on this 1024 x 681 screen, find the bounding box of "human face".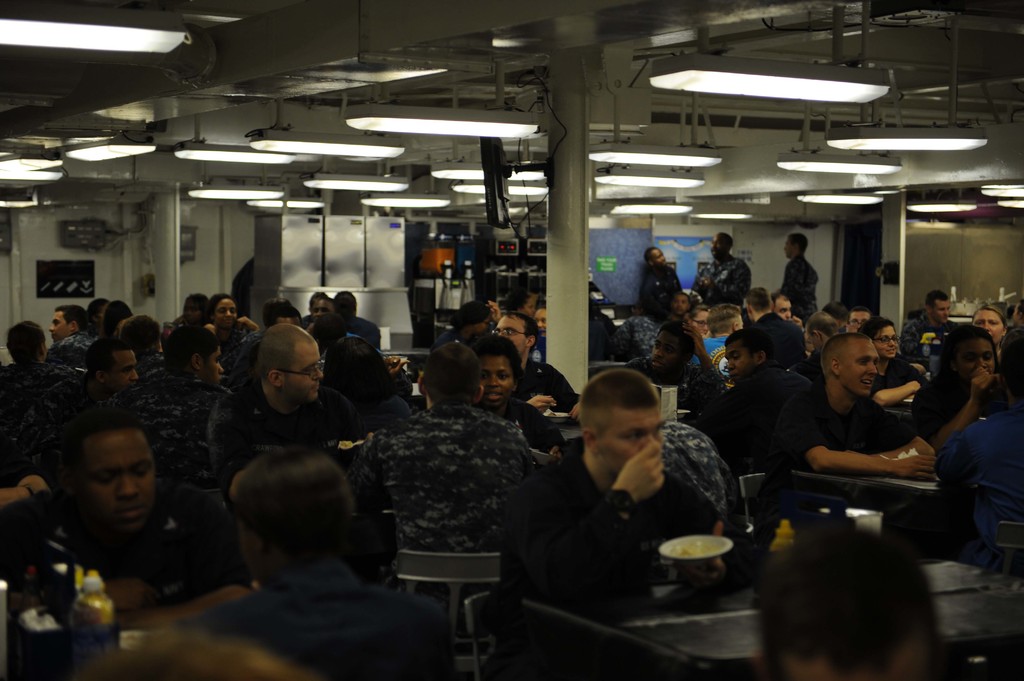
Bounding box: crop(972, 305, 1007, 342).
